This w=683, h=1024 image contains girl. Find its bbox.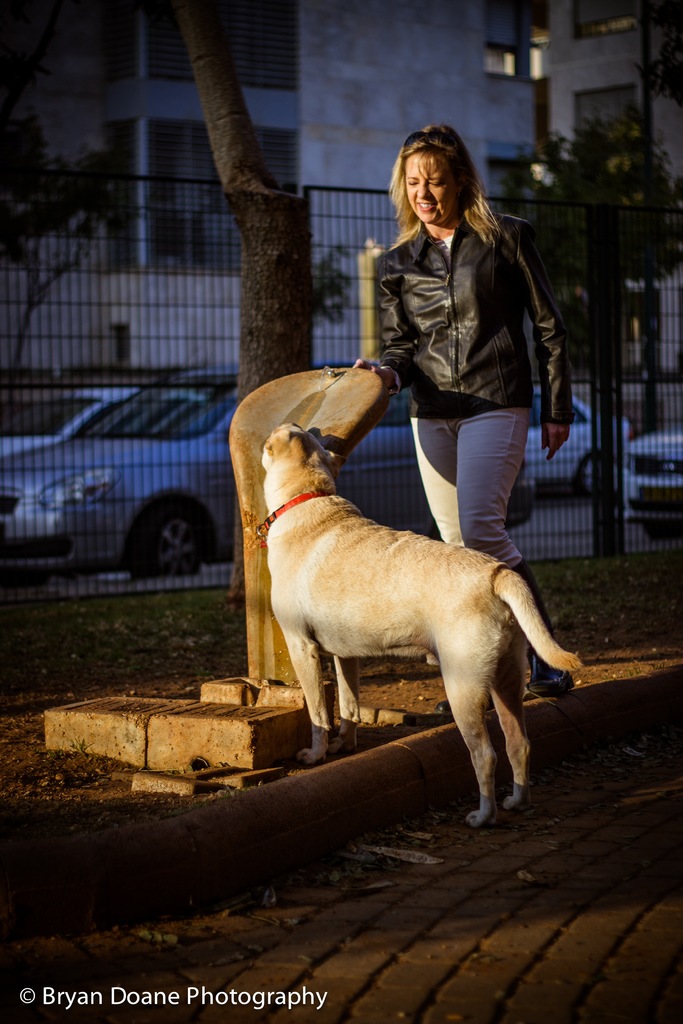
<box>358,127,568,696</box>.
